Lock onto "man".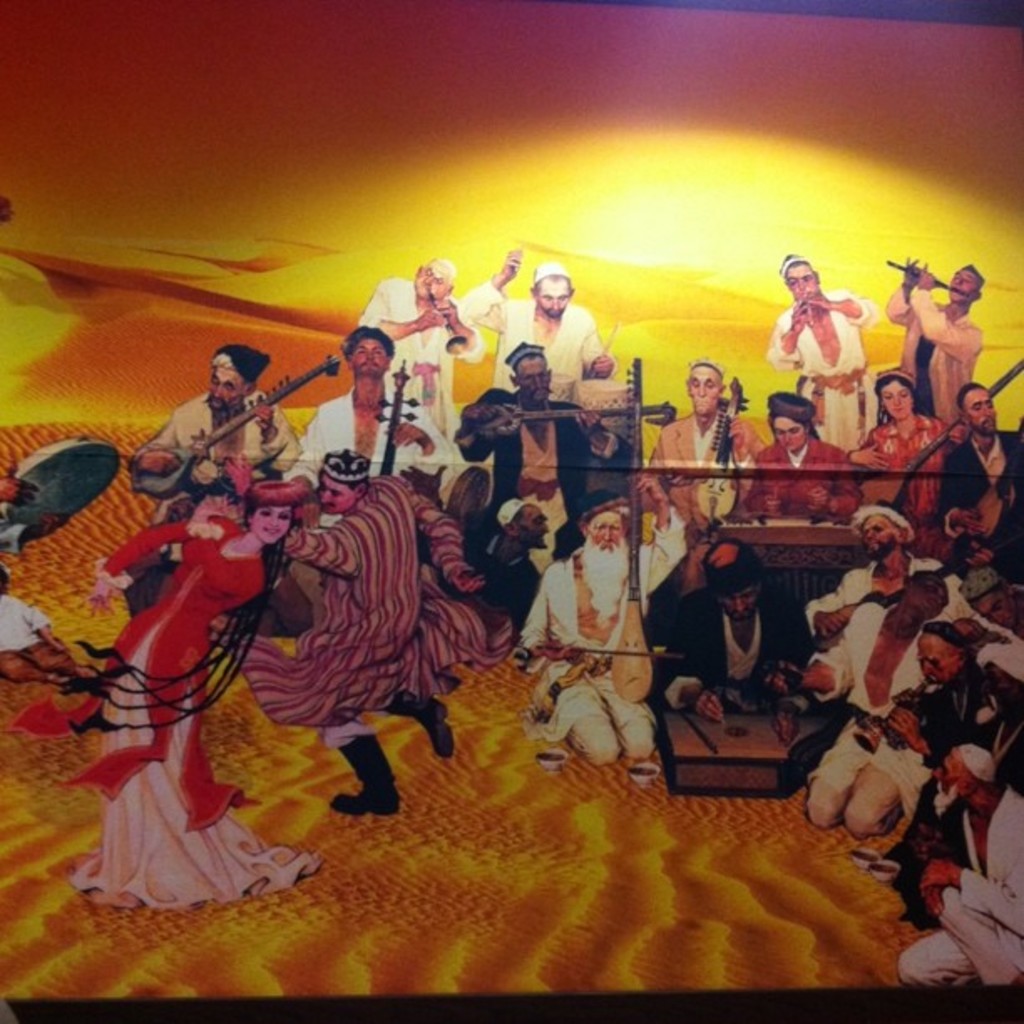
Locked: locate(649, 356, 771, 524).
